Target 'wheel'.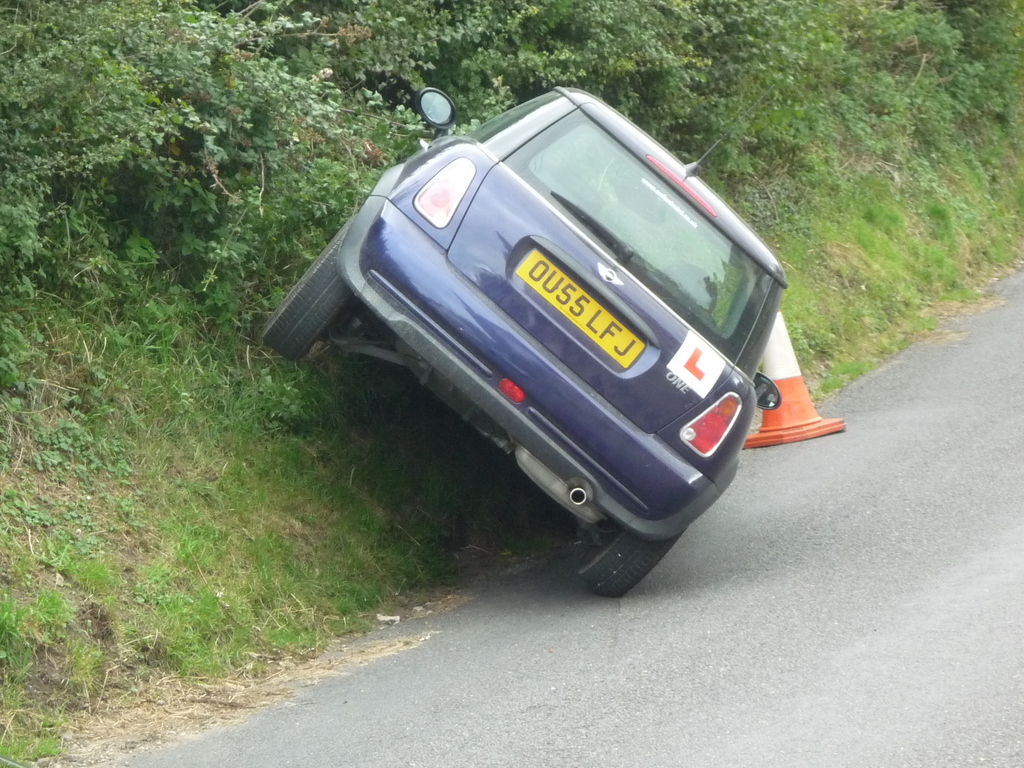
Target region: <bbox>262, 219, 354, 360</bbox>.
